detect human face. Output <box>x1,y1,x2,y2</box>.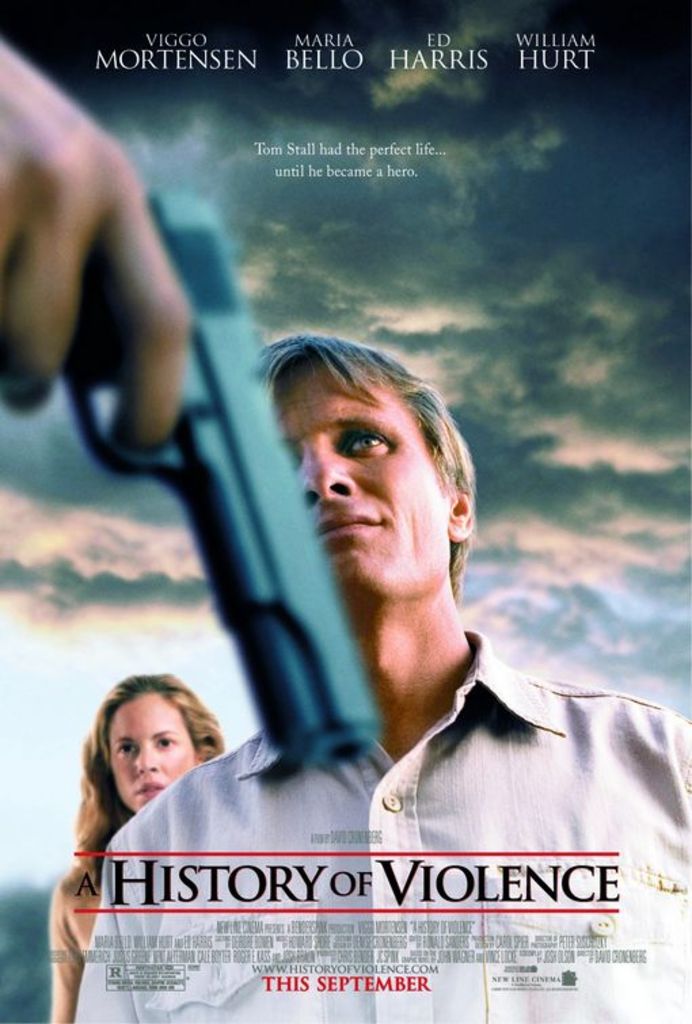
<box>273,361,452,605</box>.
